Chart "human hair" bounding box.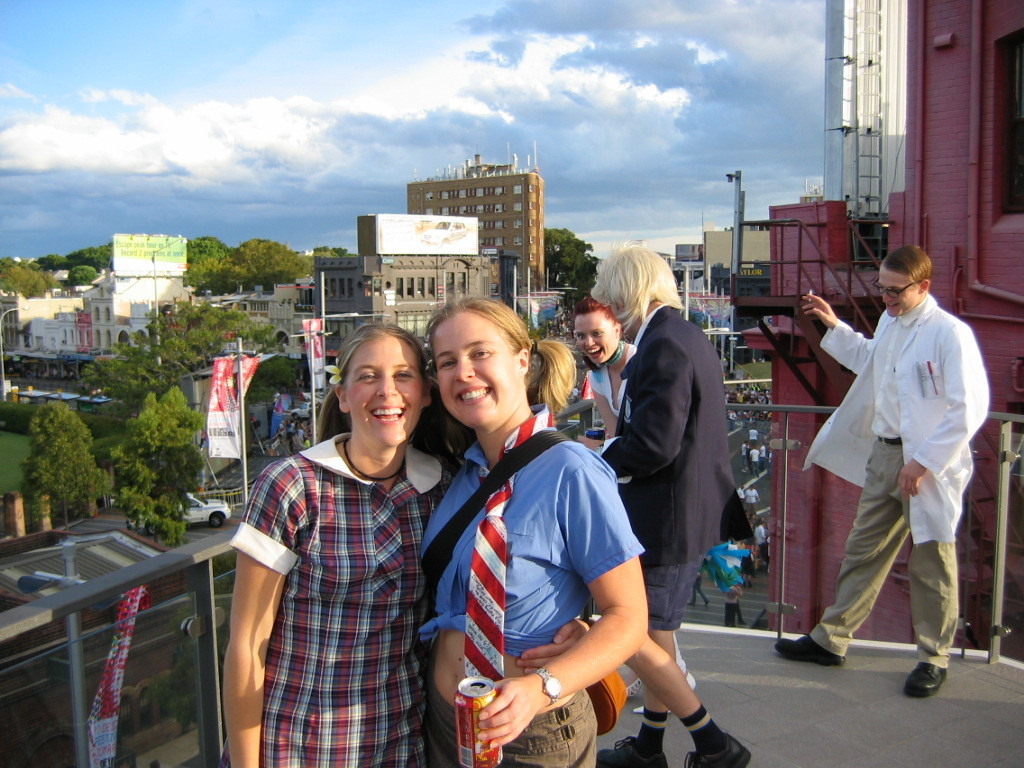
Charted: left=311, top=315, right=440, bottom=453.
